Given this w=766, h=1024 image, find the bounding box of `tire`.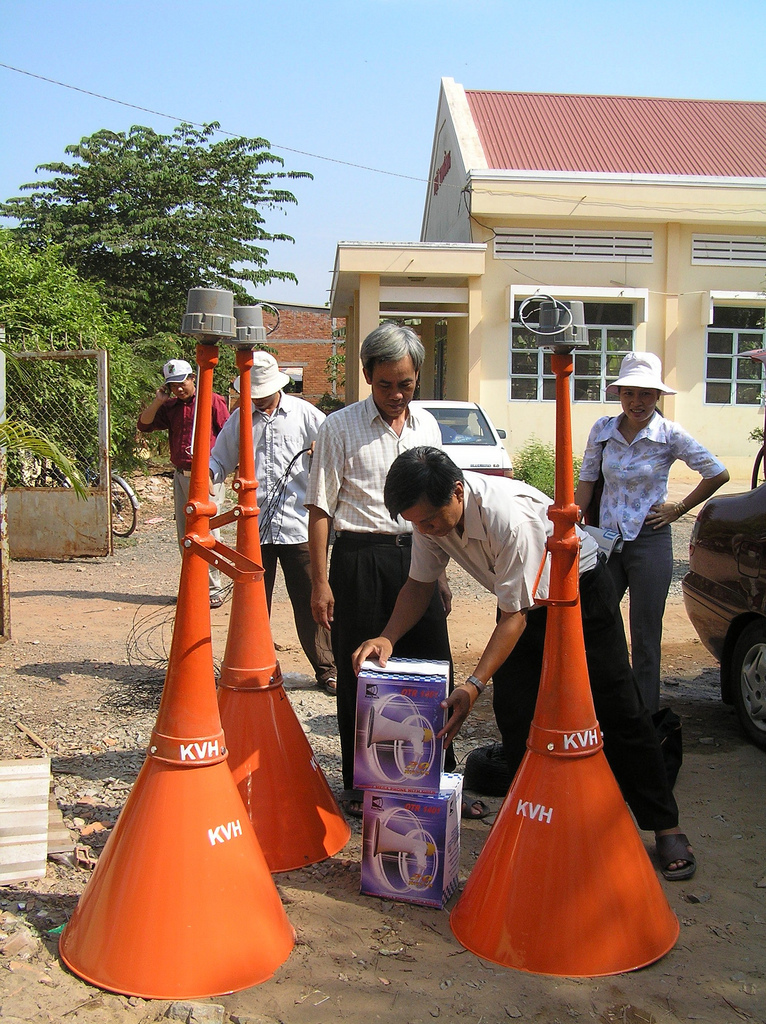
34 472 63 486.
